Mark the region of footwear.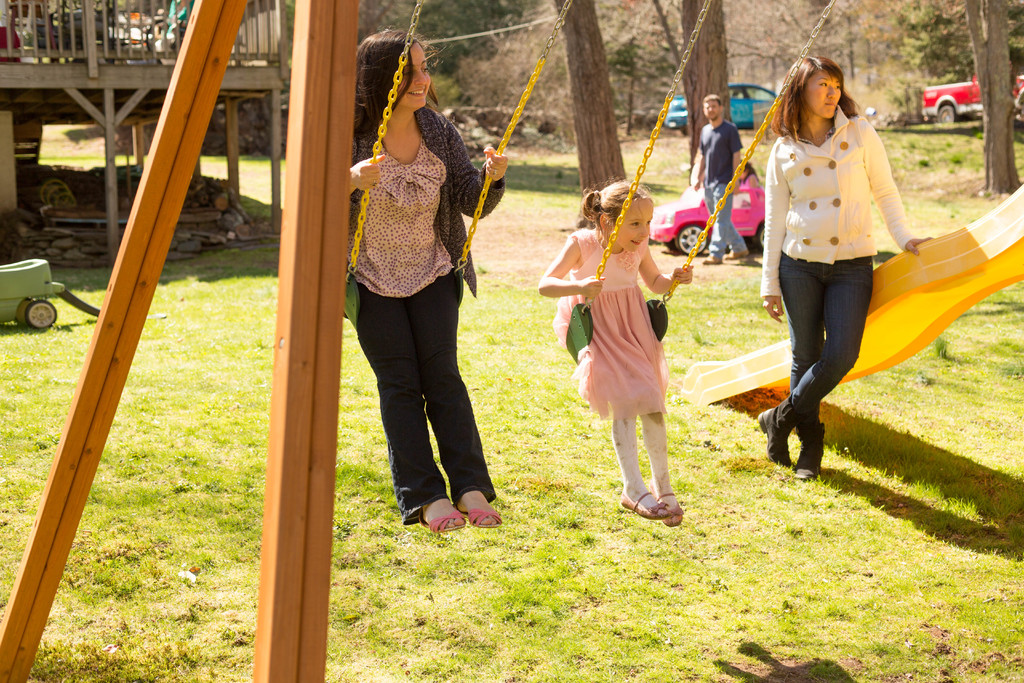
Region: <box>619,489,674,518</box>.
